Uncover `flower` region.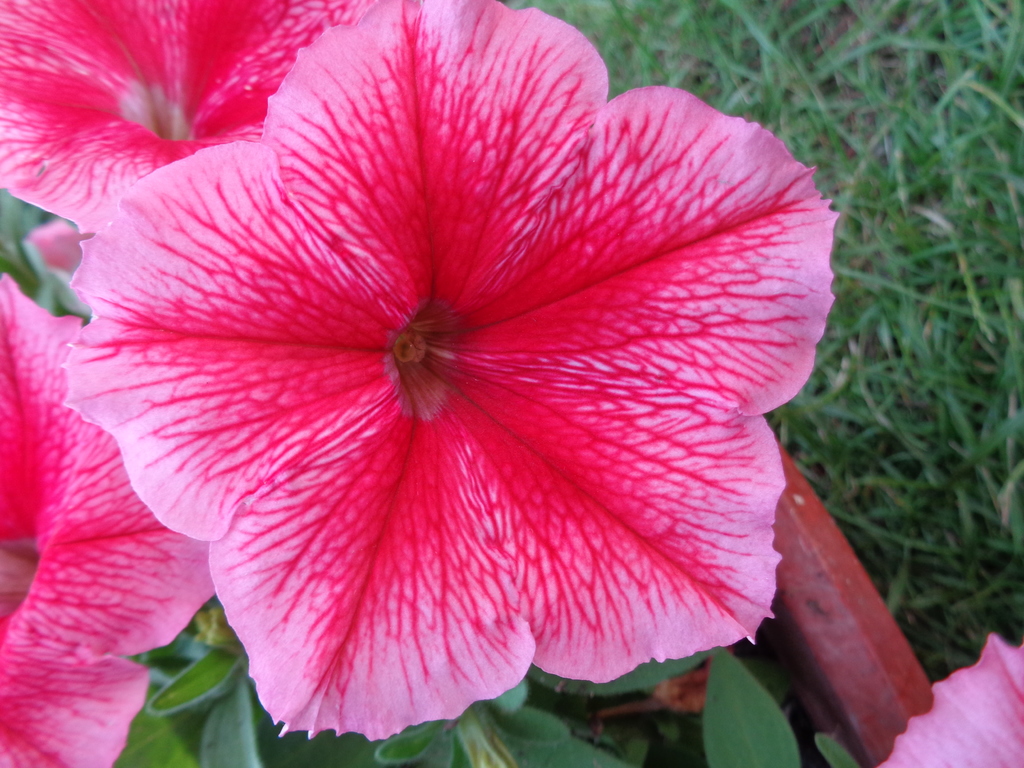
Uncovered: 876 630 1023 767.
